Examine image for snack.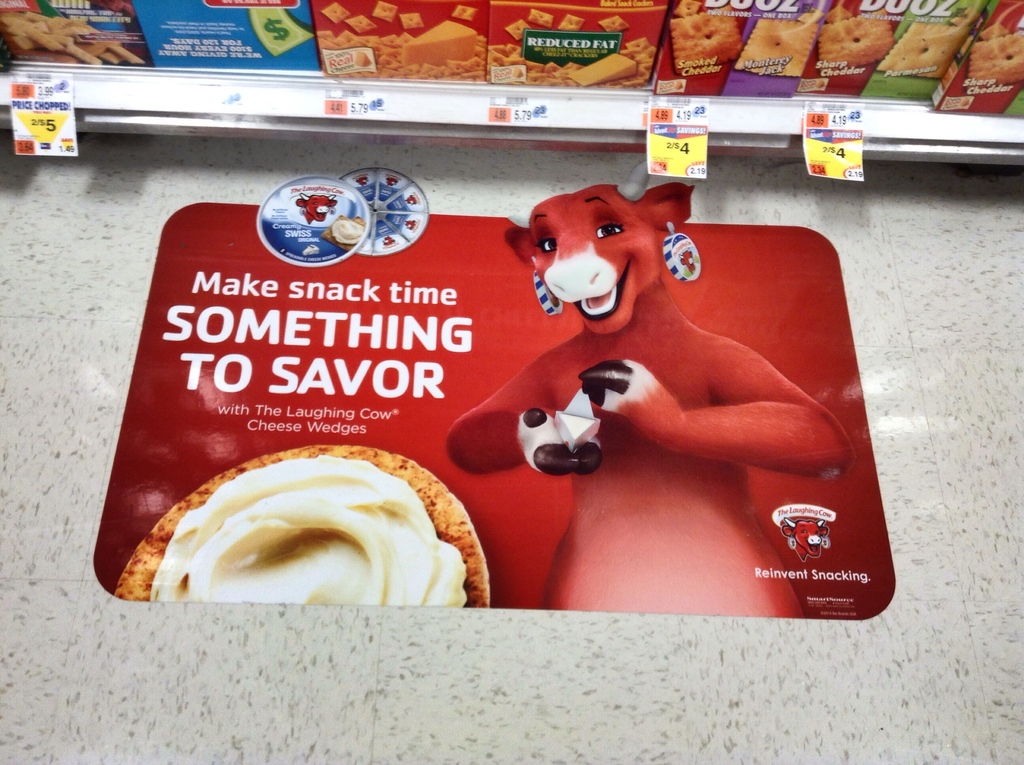
Examination result: locate(348, 17, 373, 36).
